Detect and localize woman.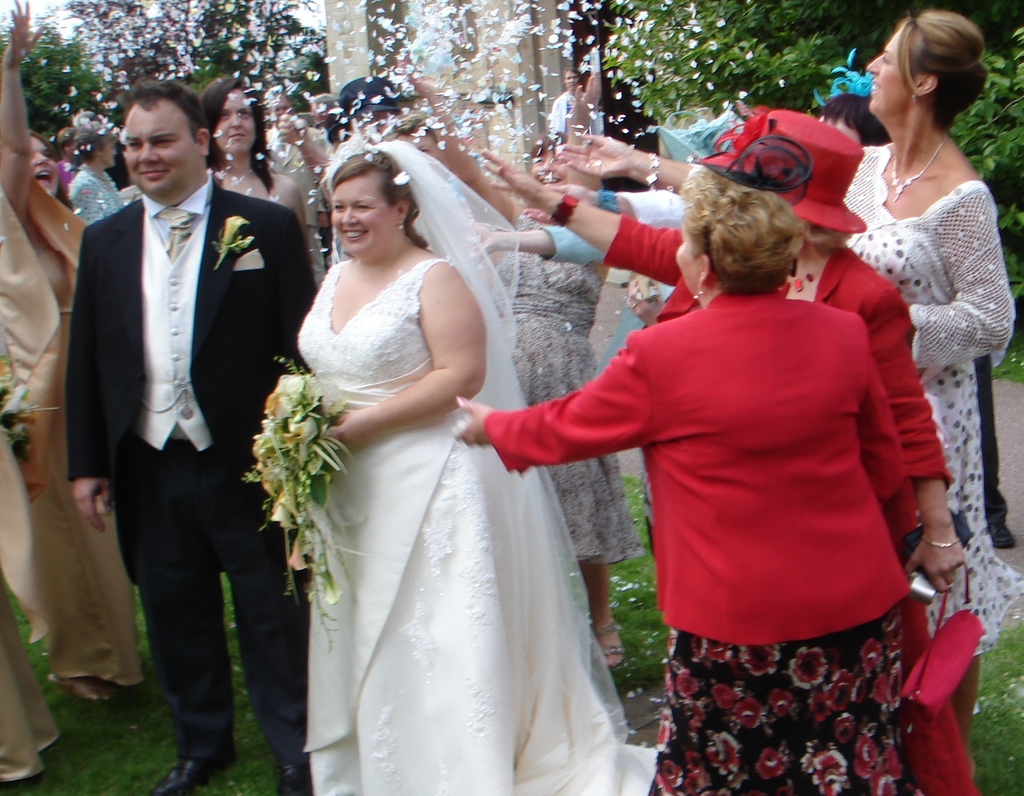
Localized at [253,134,670,795].
